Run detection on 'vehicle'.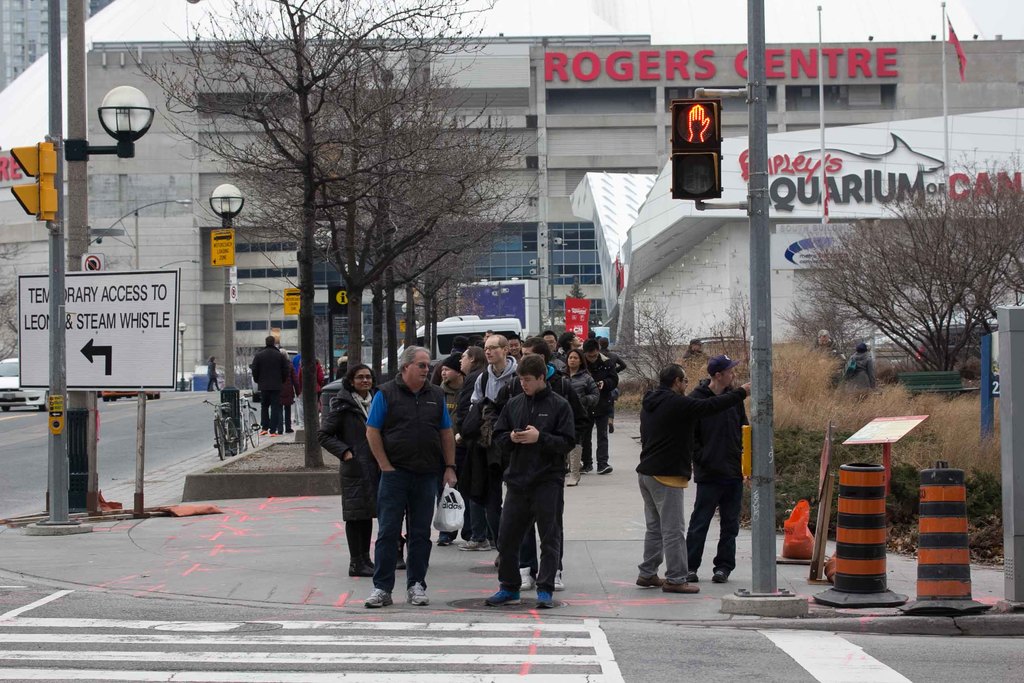
Result: bbox=(100, 391, 161, 402).
